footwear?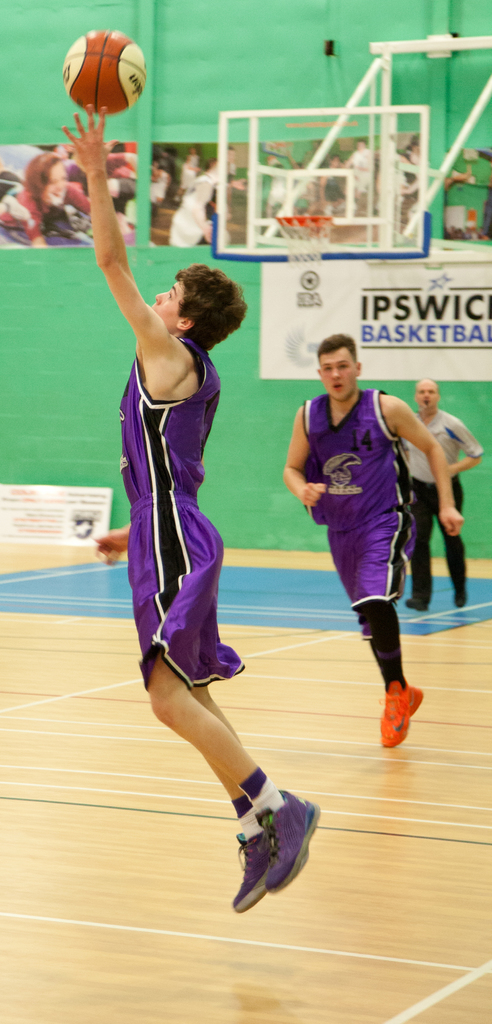
box(379, 678, 428, 749)
